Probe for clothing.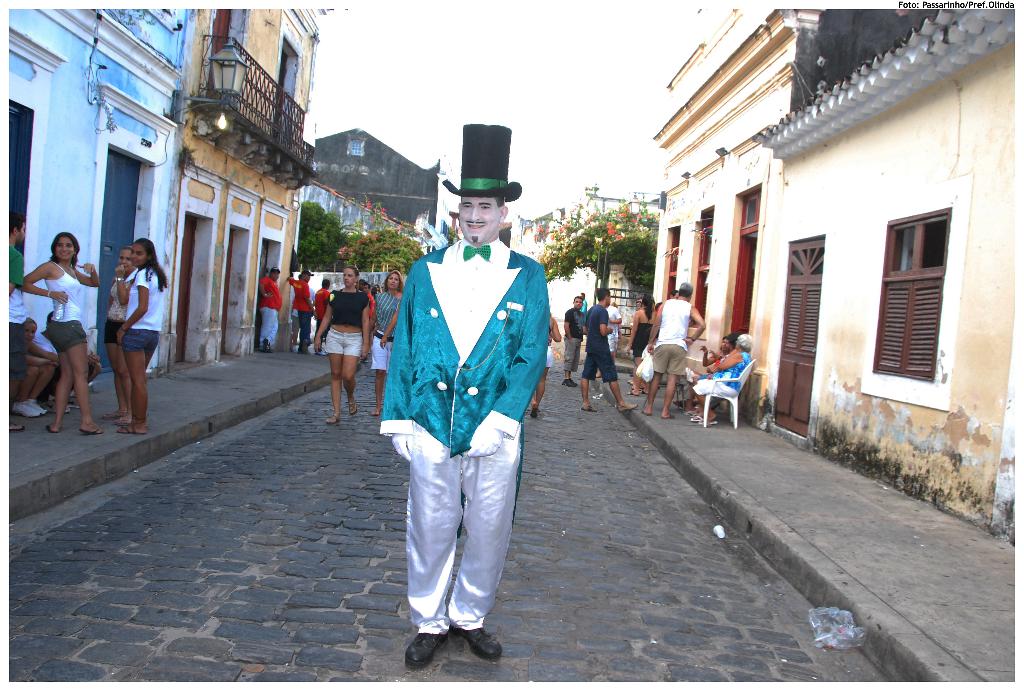
Probe result: bbox=(374, 205, 557, 617).
